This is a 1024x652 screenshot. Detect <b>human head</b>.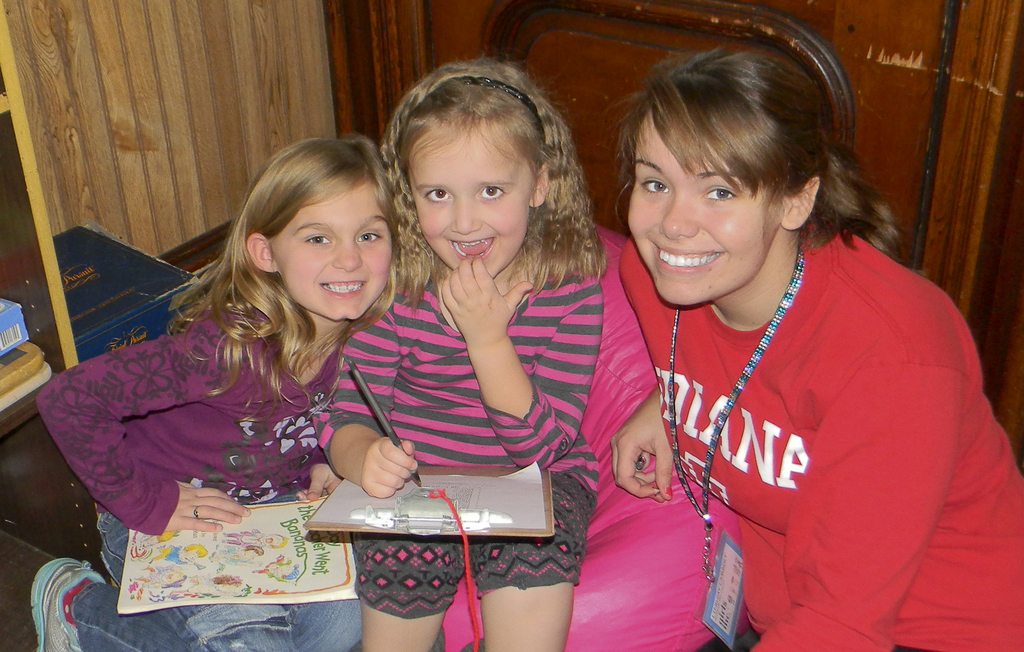
(left=626, top=47, right=833, bottom=307).
